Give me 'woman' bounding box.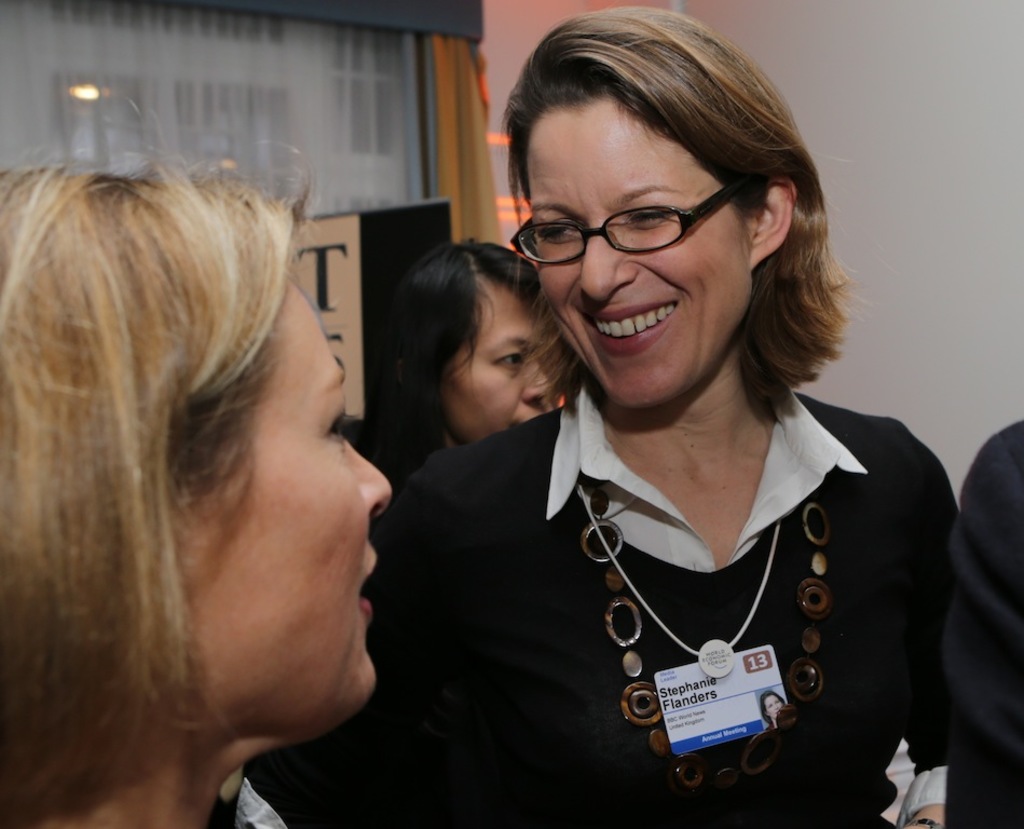
(385,230,578,477).
